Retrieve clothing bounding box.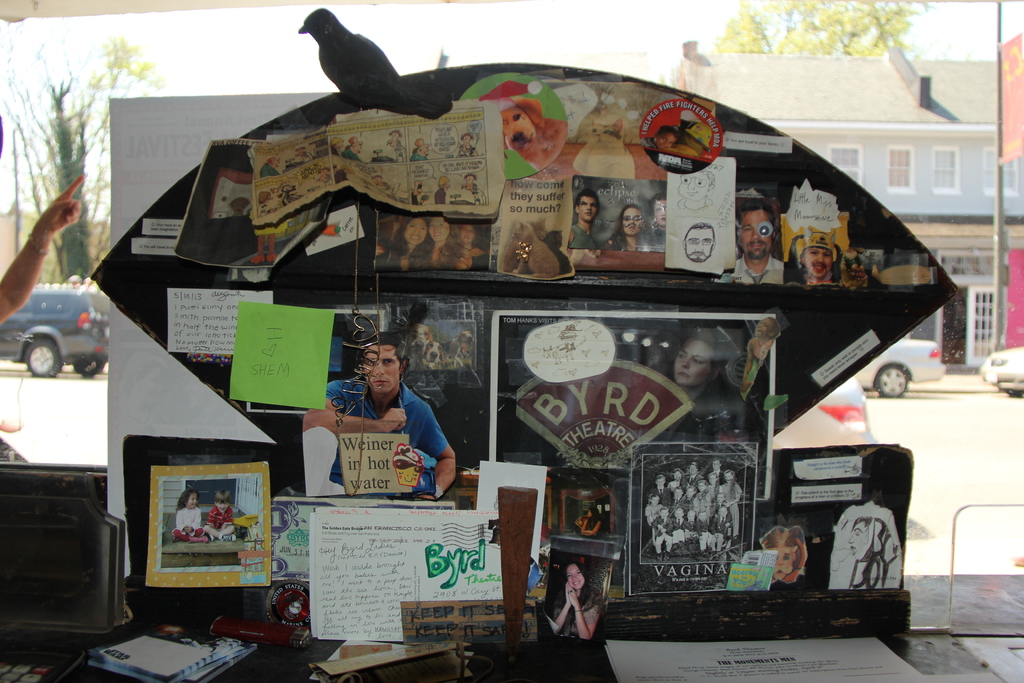
Bounding box: crop(216, 510, 238, 523).
